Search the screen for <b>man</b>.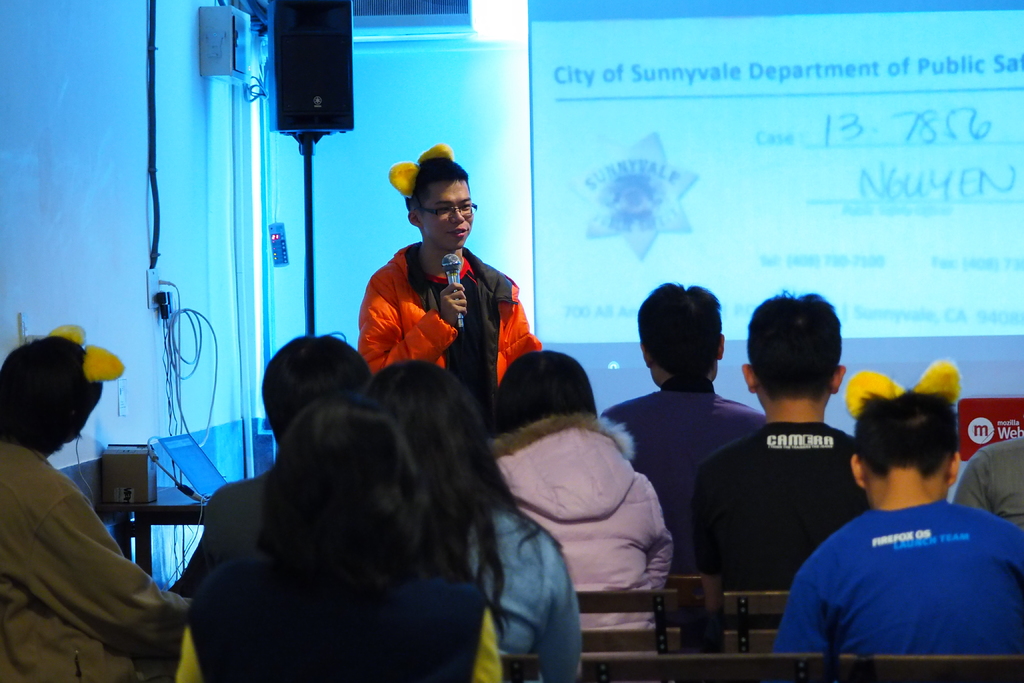
Found at 356, 140, 546, 412.
